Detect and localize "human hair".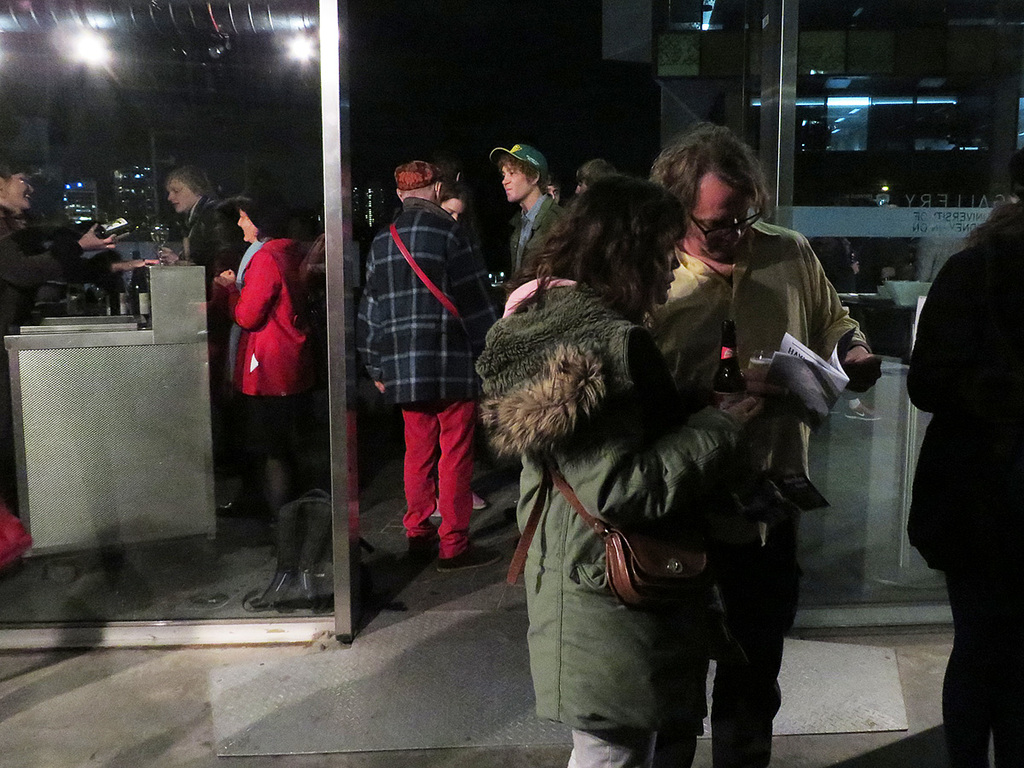
Localized at l=437, t=161, r=474, b=205.
